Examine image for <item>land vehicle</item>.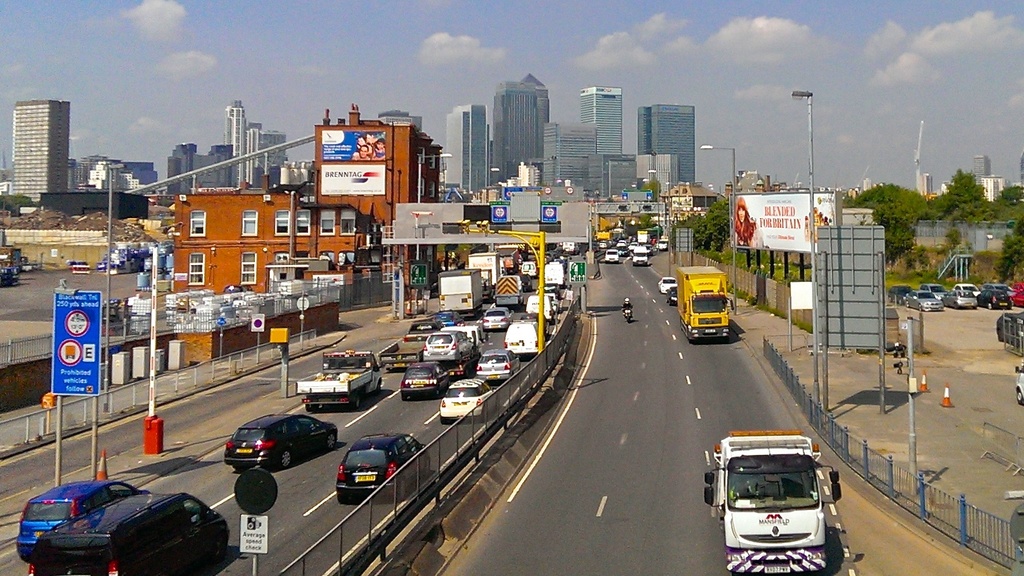
Examination result: (left=0, top=242, right=22, bottom=290).
